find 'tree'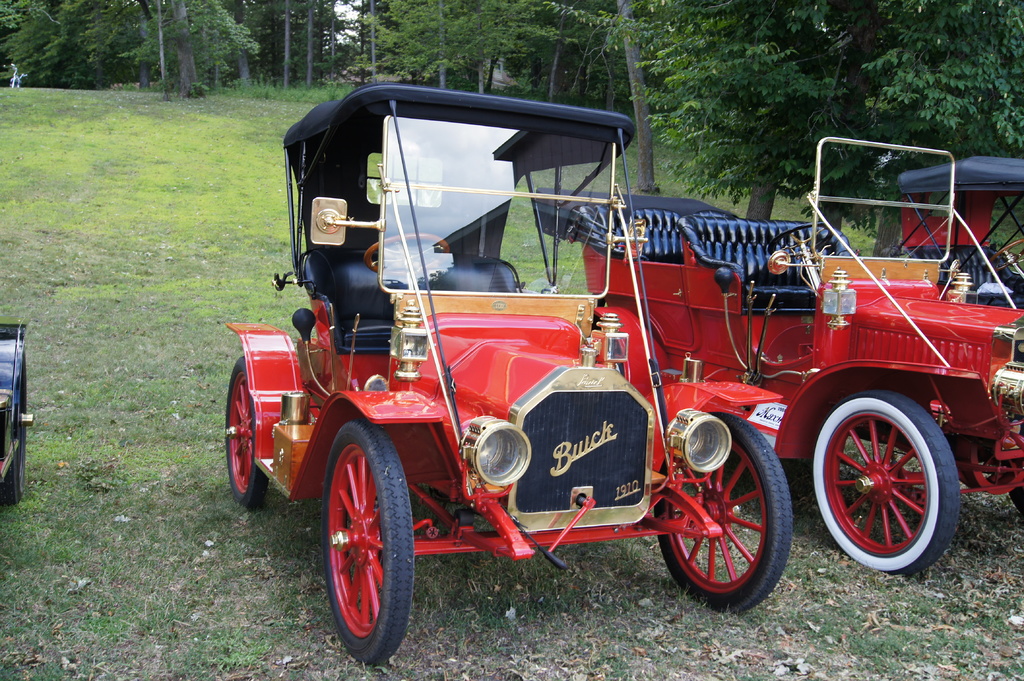
[x1=0, y1=0, x2=164, y2=99]
